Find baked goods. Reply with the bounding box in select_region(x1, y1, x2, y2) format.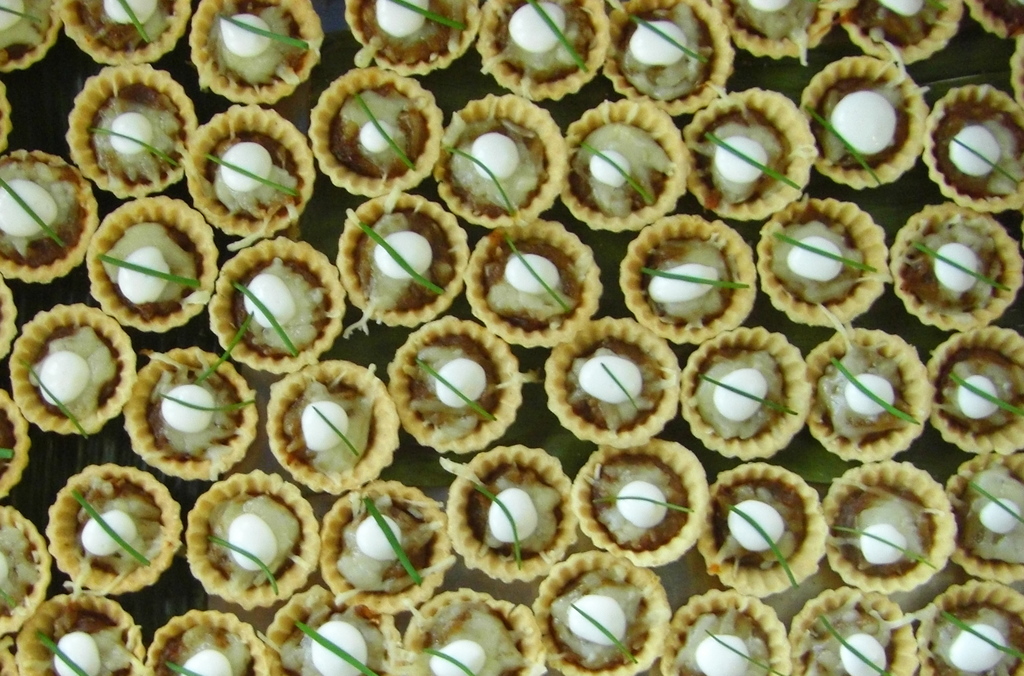
select_region(555, 325, 673, 439).
